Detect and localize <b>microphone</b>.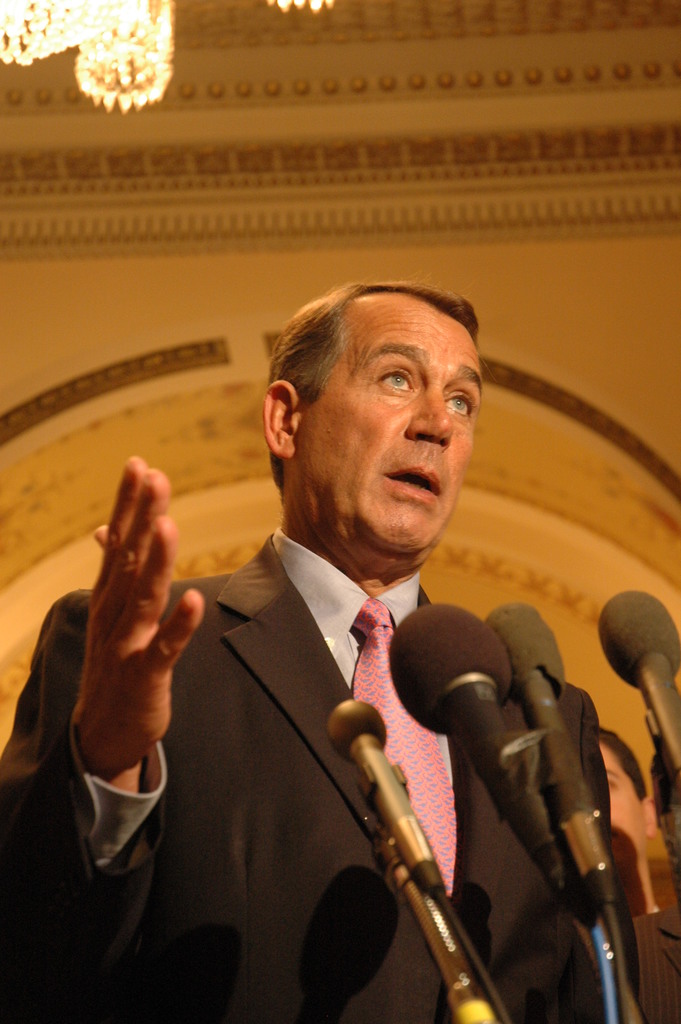
Localized at 484 607 616 914.
